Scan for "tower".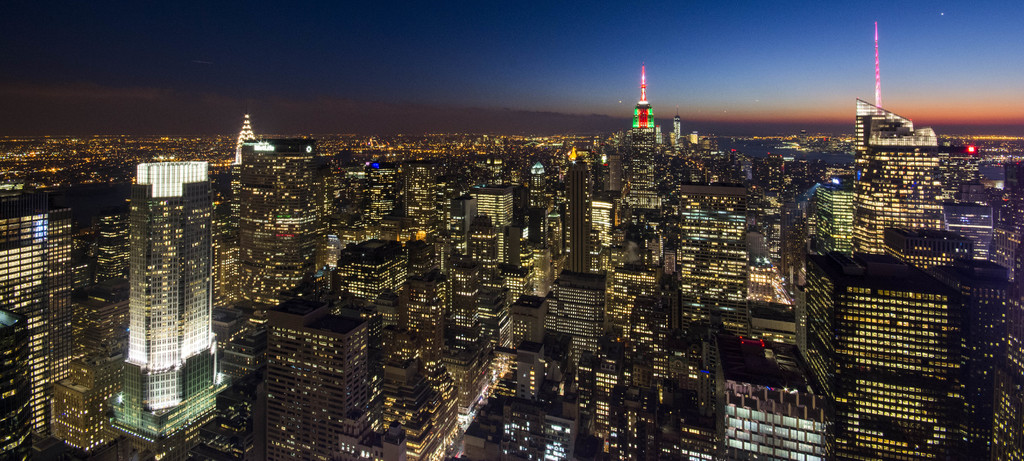
Scan result: BBox(235, 108, 257, 170).
